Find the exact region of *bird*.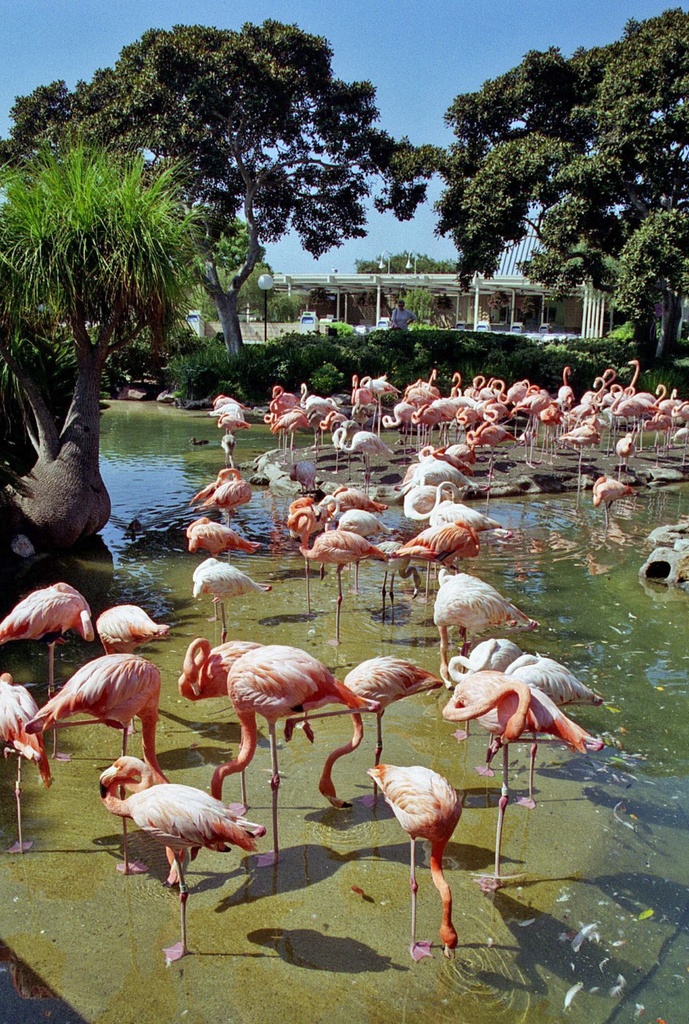
Exact region: [404,480,508,551].
